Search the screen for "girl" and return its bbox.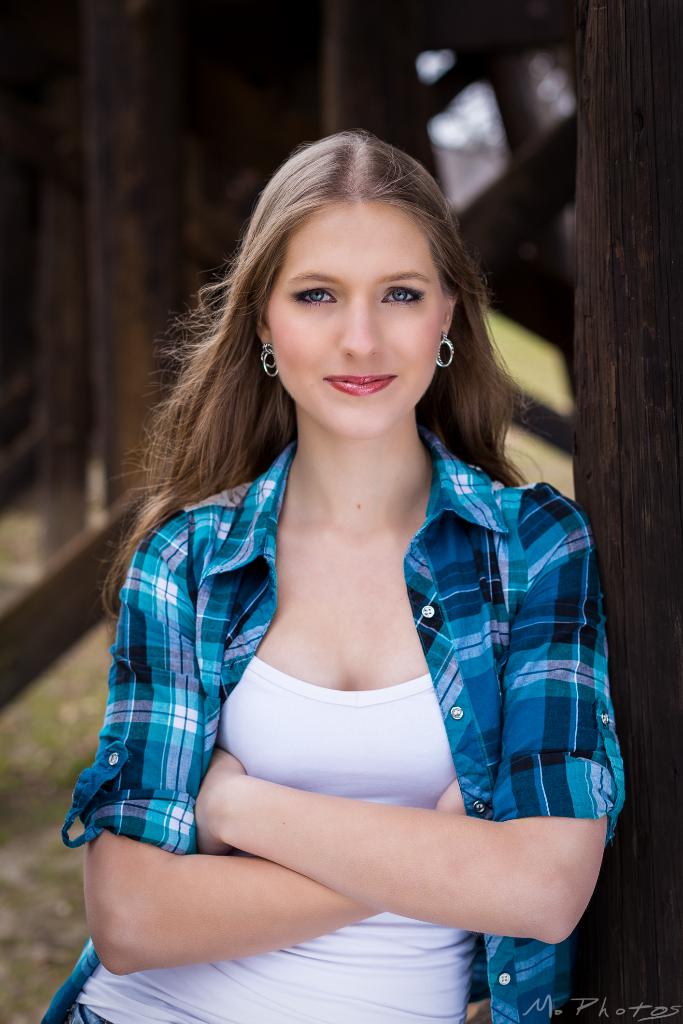
Found: bbox=[42, 125, 626, 1023].
